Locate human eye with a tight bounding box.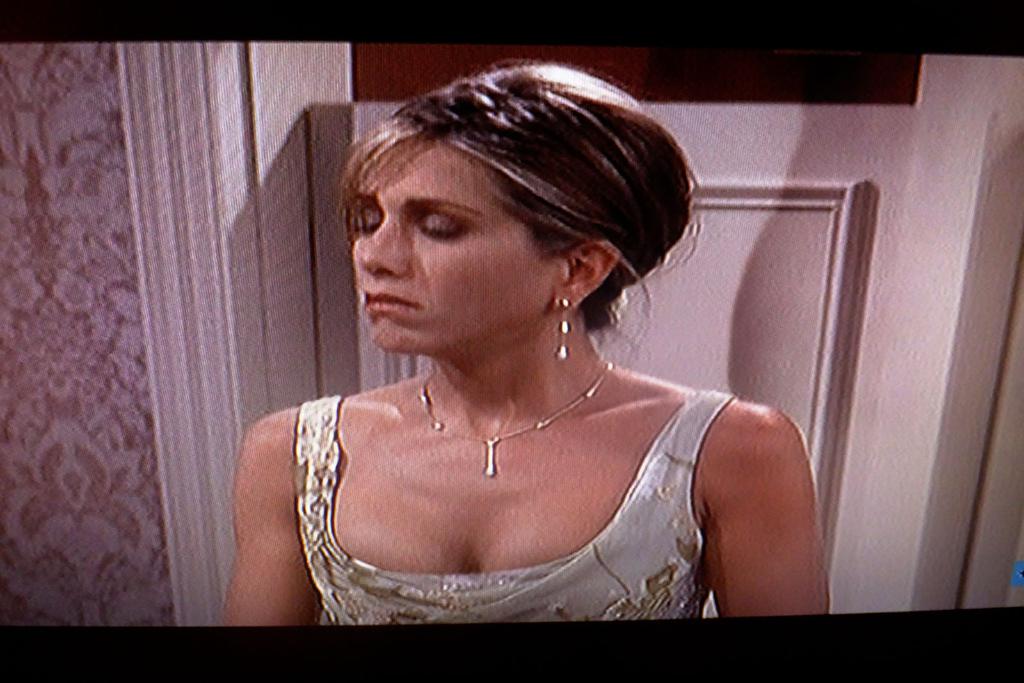
x1=356, y1=211, x2=381, y2=236.
